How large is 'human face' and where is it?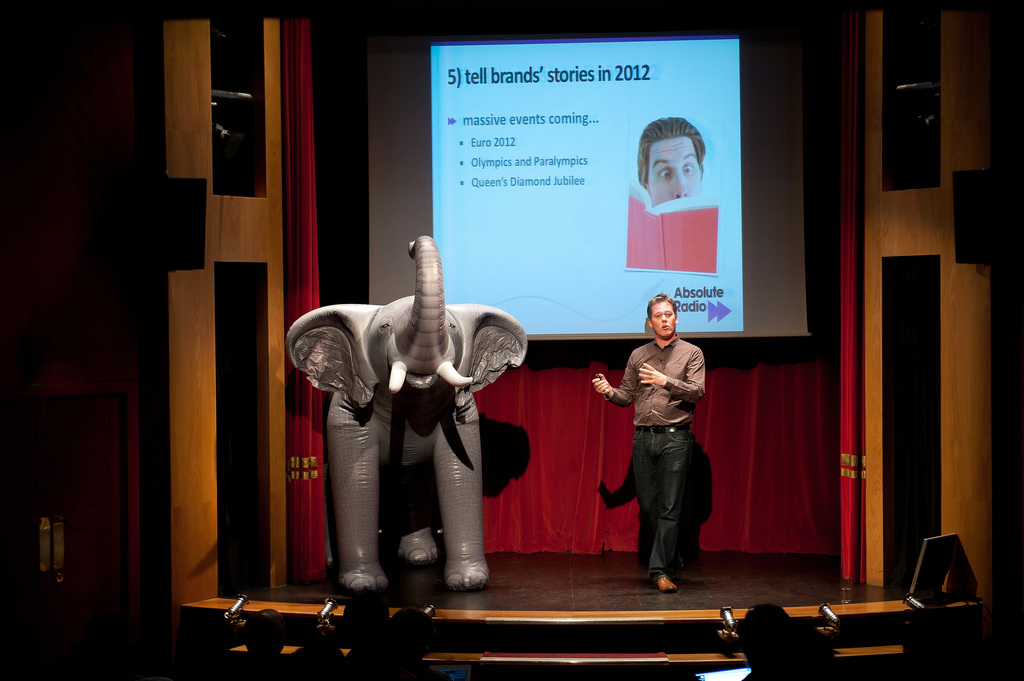
Bounding box: box=[648, 135, 702, 207].
